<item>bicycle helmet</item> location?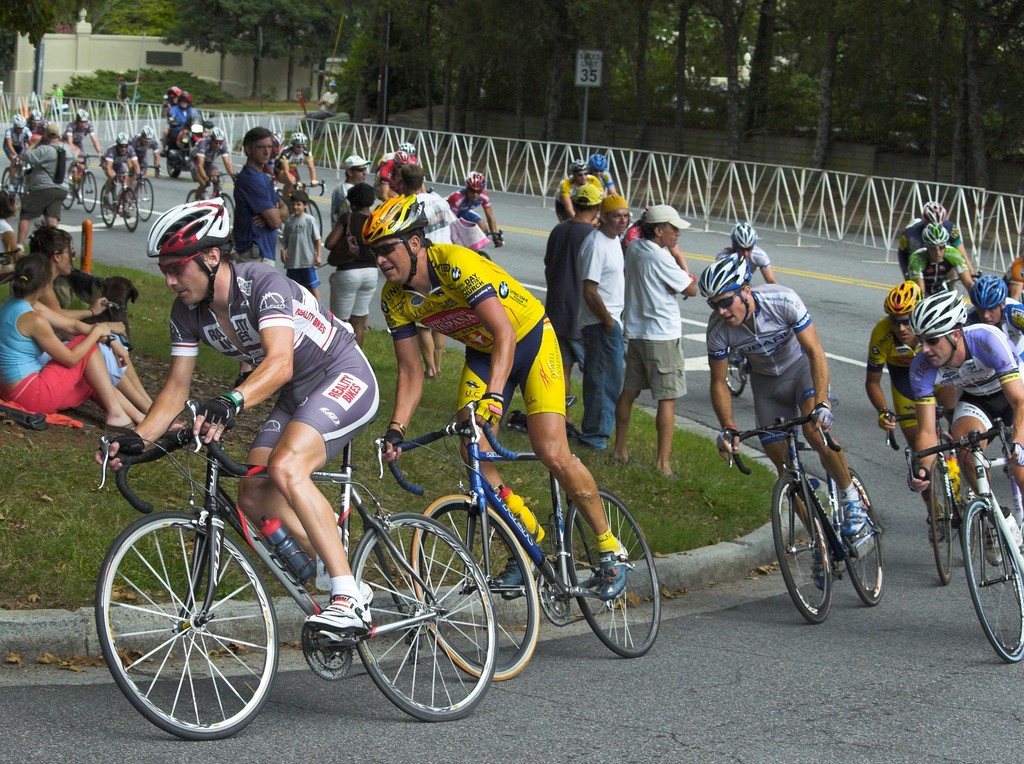
x1=467, y1=173, x2=486, y2=189
